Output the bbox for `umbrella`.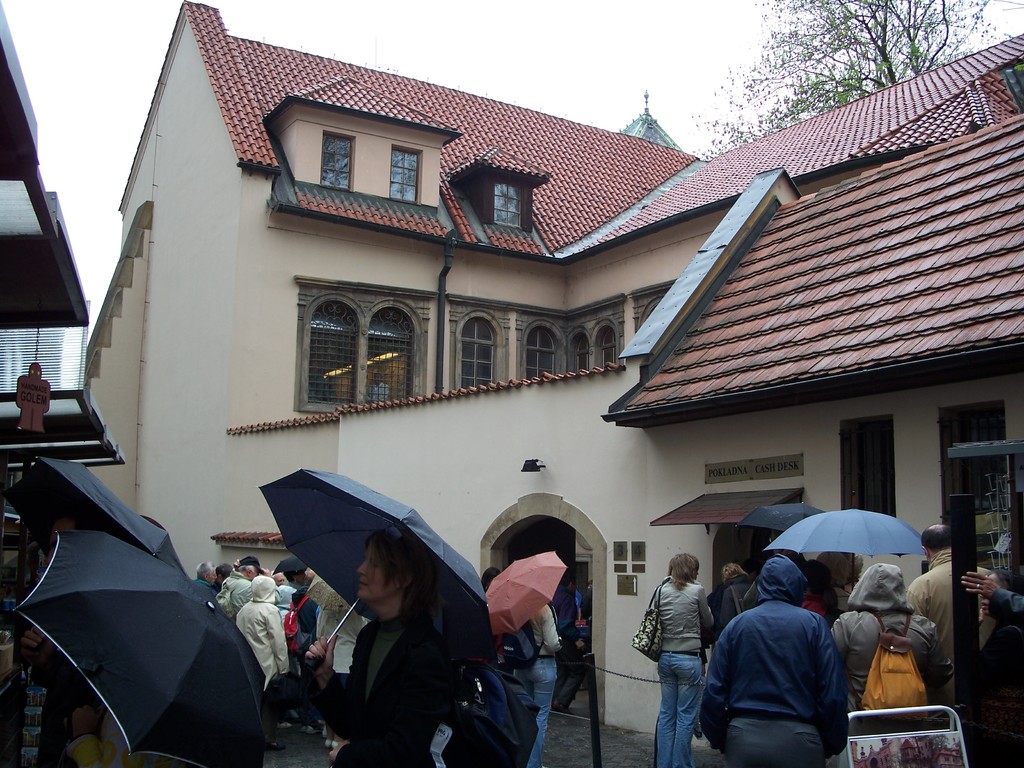
272,559,312,576.
